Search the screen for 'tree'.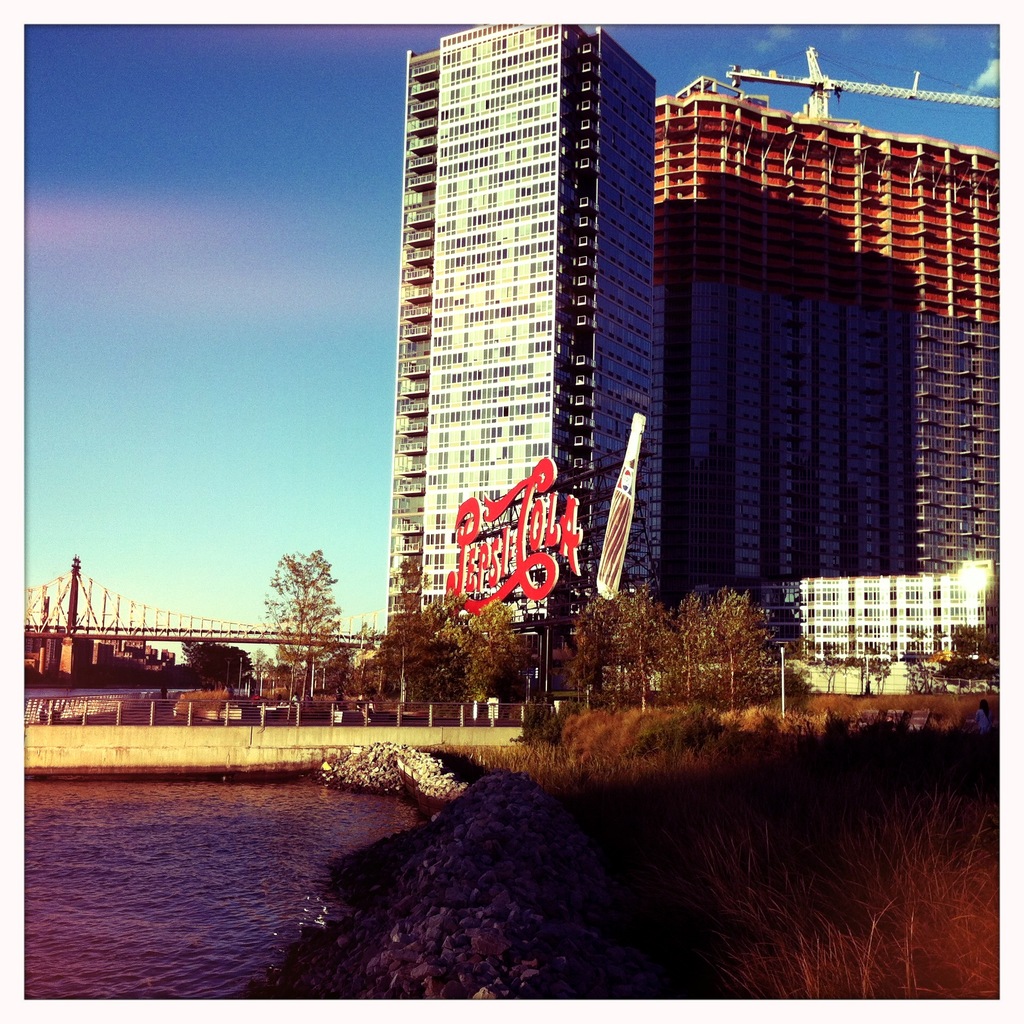
Found at detection(563, 599, 608, 708).
